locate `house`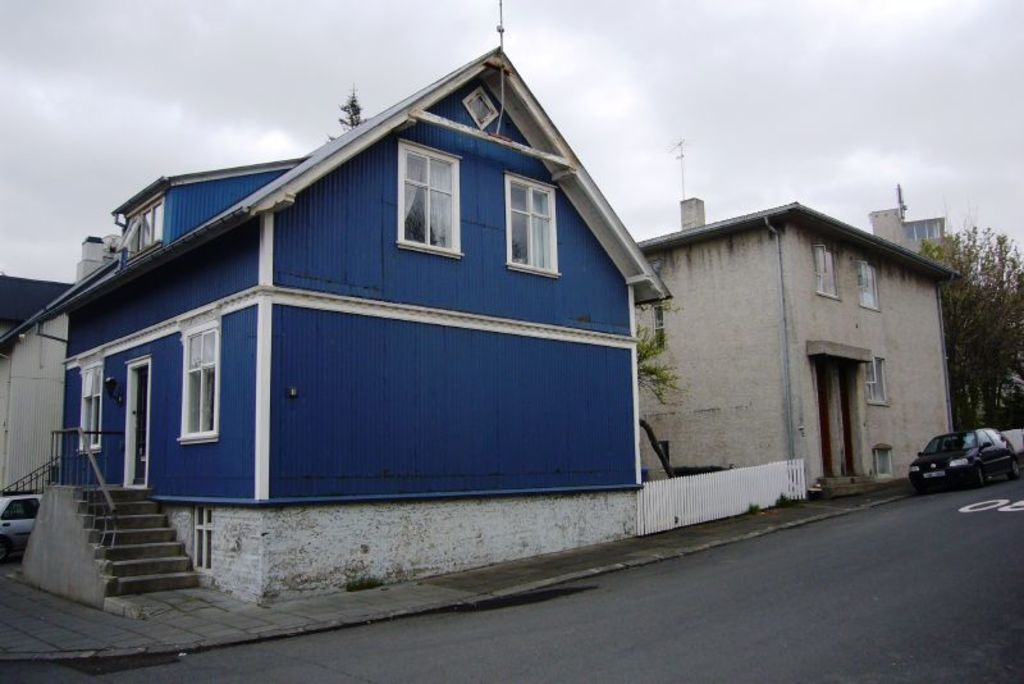
[x1=44, y1=29, x2=680, y2=571]
